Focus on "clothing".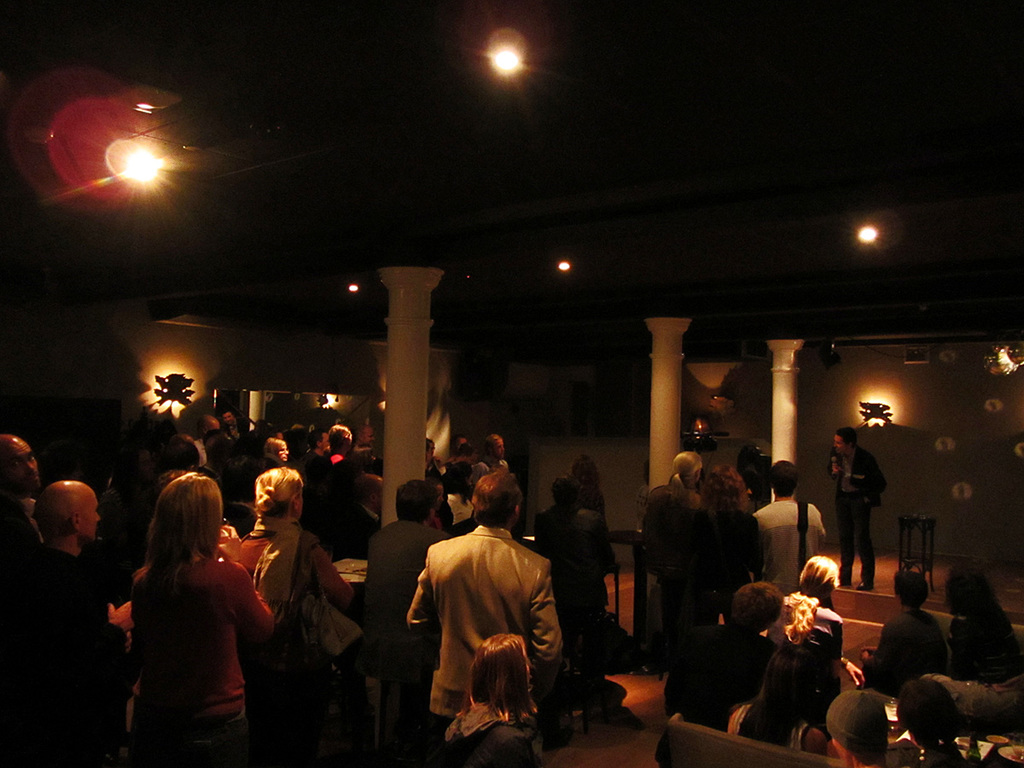
Focused at (39,546,119,767).
